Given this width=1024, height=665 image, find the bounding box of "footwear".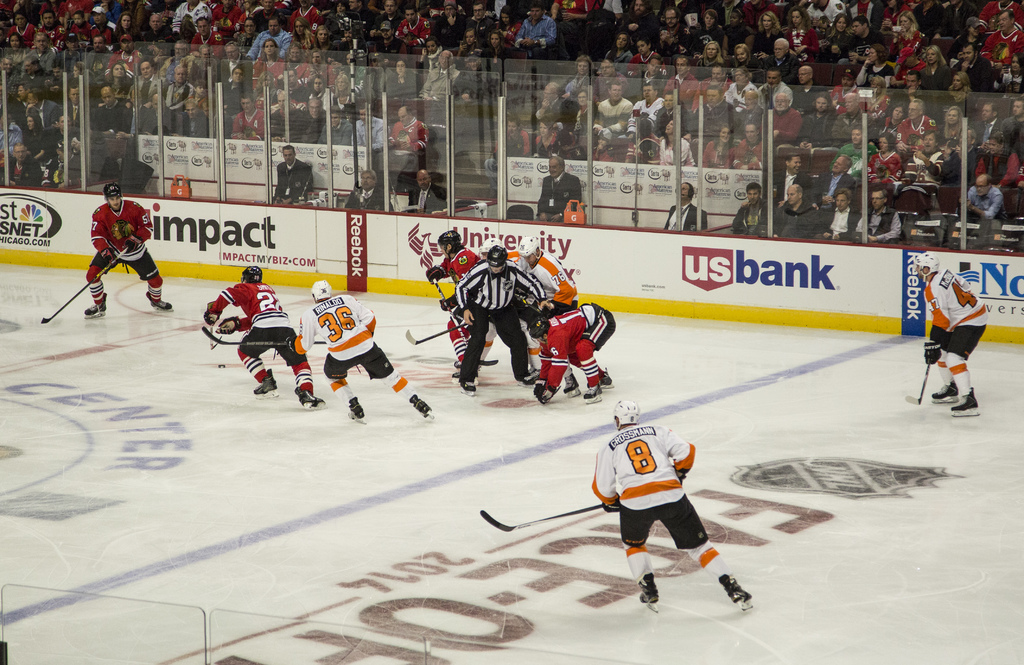
141:295:173:312.
